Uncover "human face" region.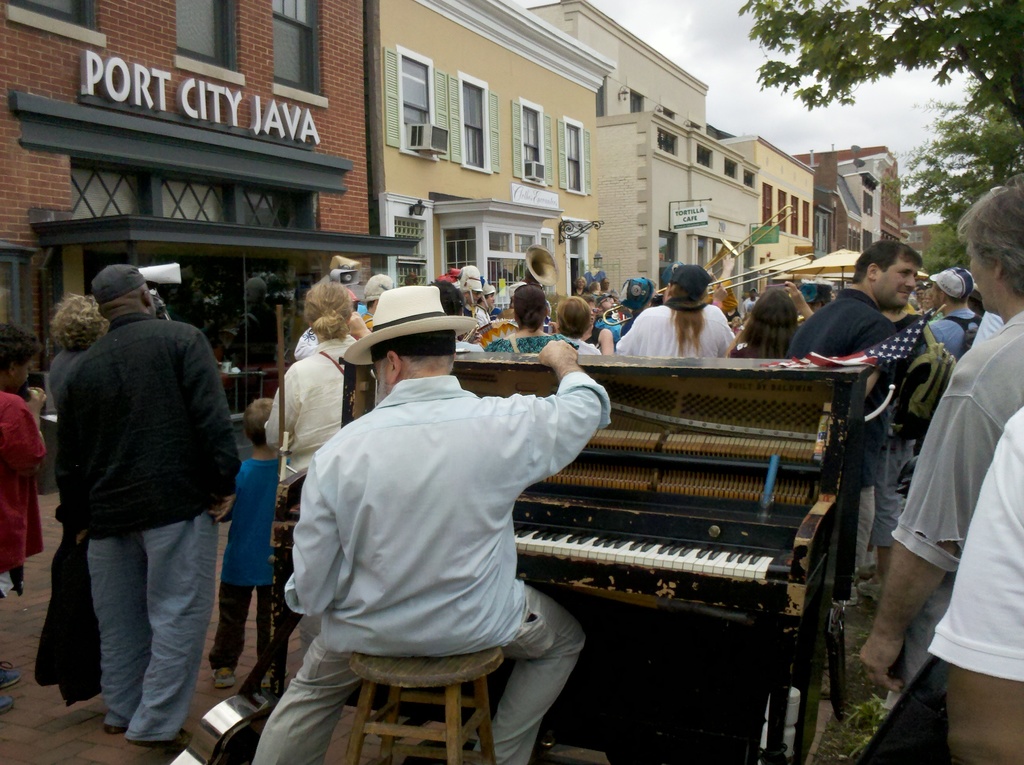
Uncovered: pyautogui.locateOnScreen(931, 287, 938, 308).
